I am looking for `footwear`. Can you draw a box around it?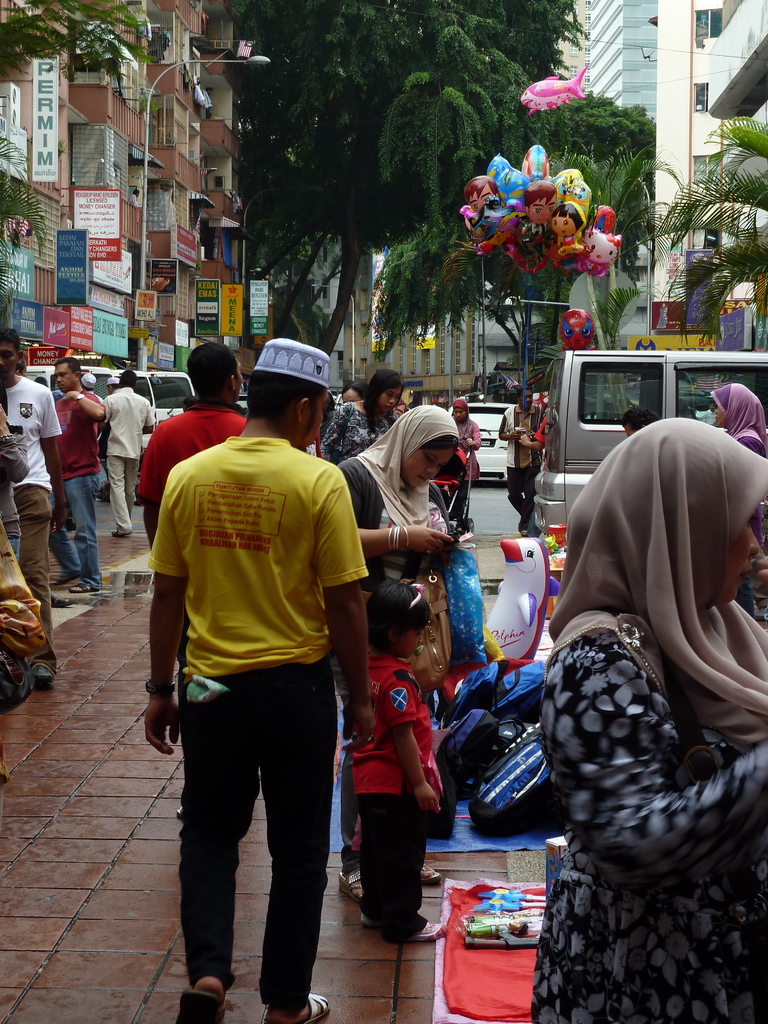
Sure, the bounding box is 177, 986, 224, 1023.
